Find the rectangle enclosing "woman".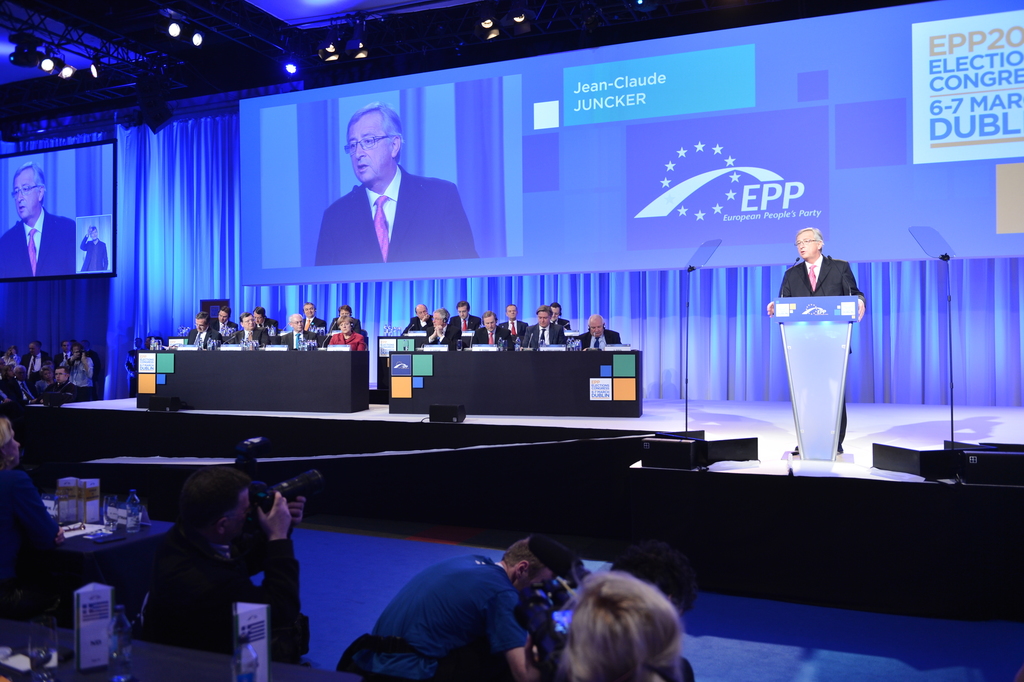
(516,566,716,681).
